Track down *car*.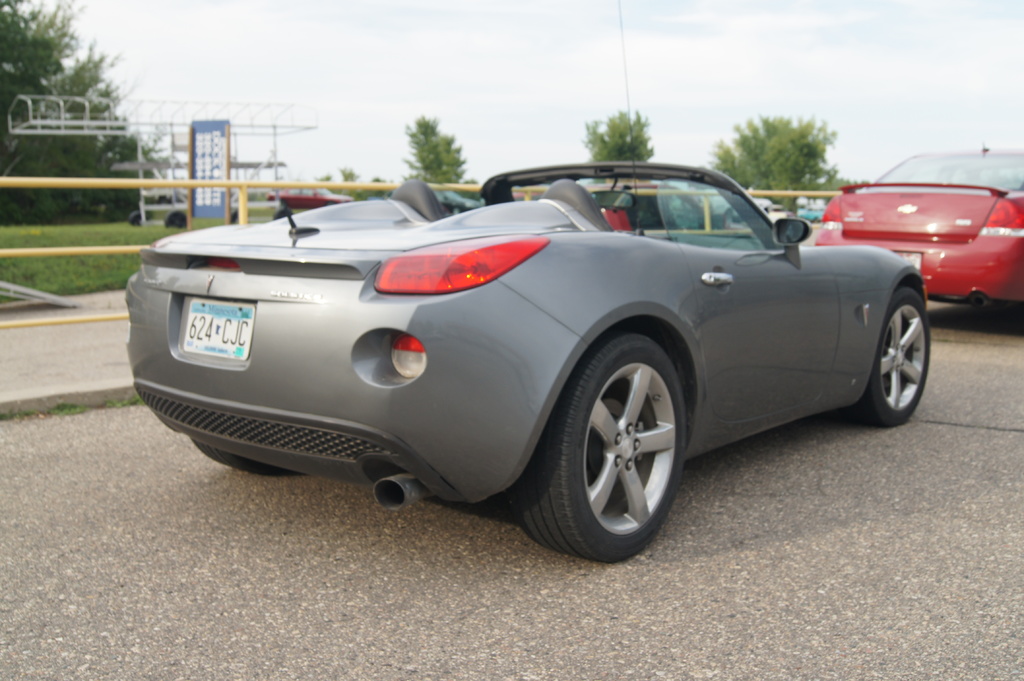
Tracked to x1=431 y1=191 x2=478 y2=213.
